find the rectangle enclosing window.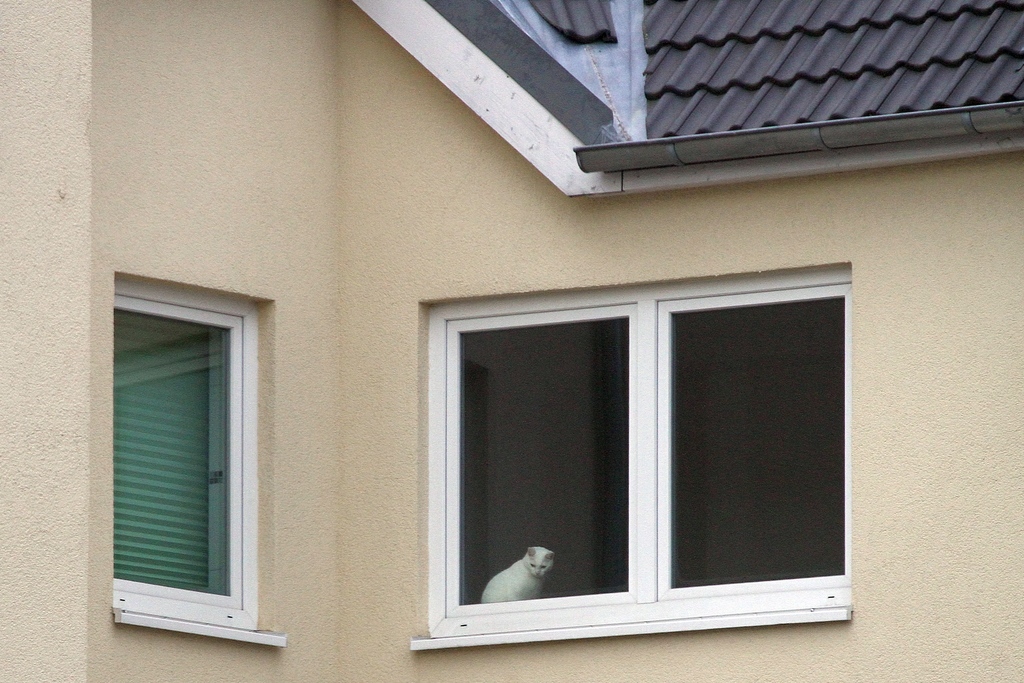
111:278:263:634.
